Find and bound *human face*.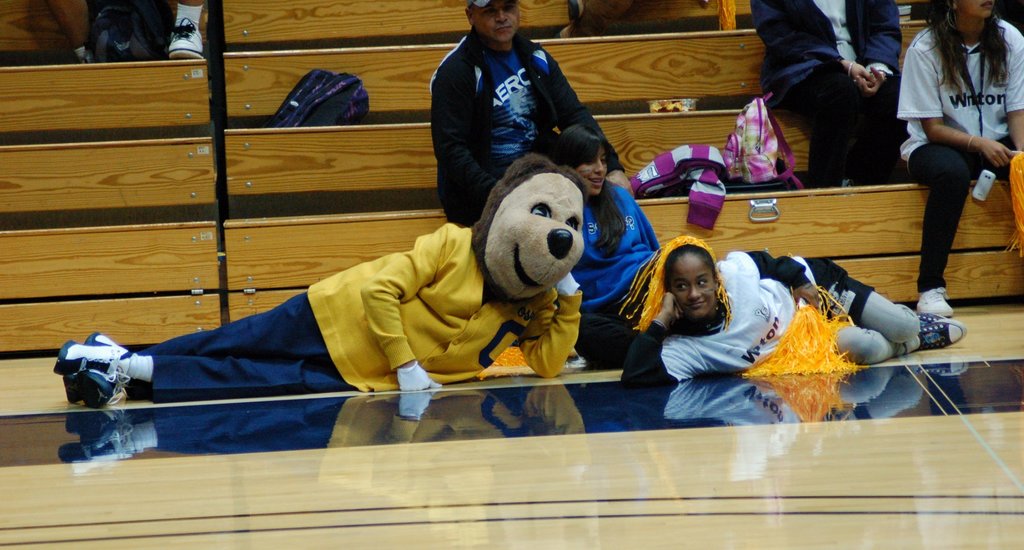
Bound: <bbox>476, 0, 518, 37</bbox>.
